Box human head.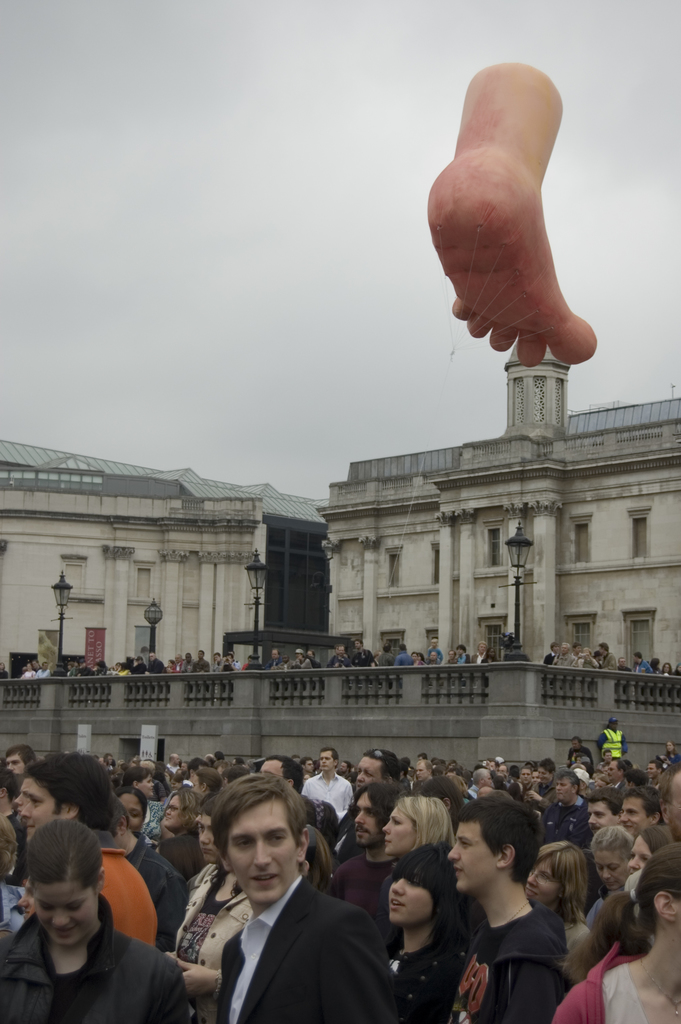
left=526, top=840, right=586, bottom=908.
